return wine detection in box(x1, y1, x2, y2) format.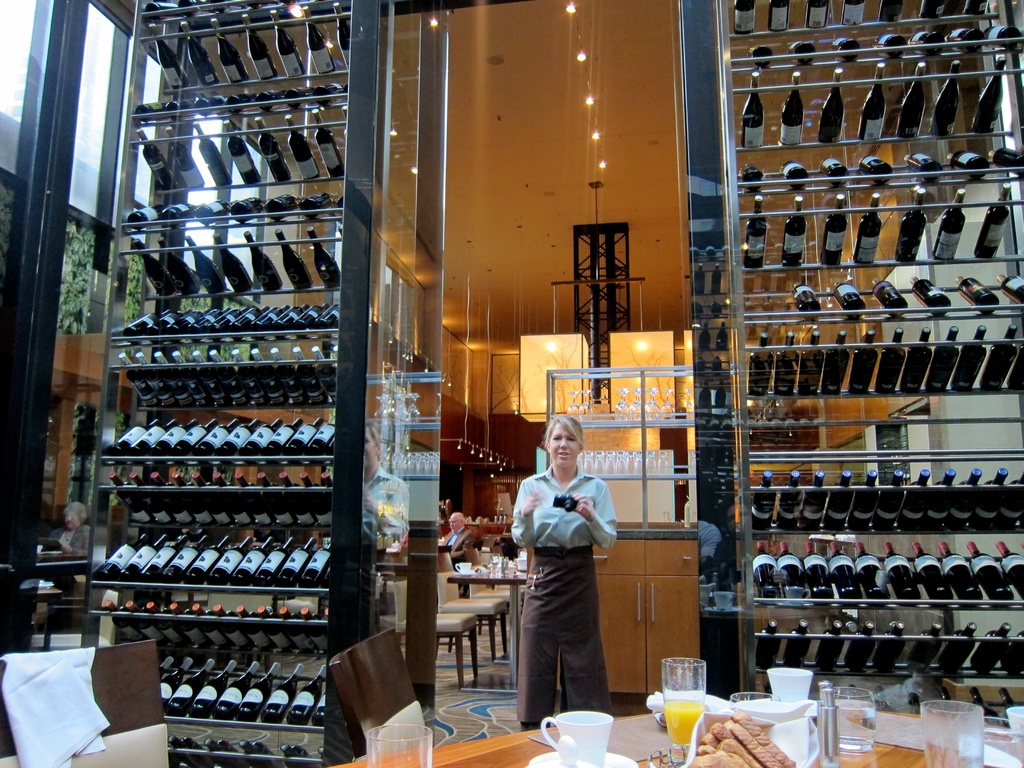
box(950, 151, 991, 179).
